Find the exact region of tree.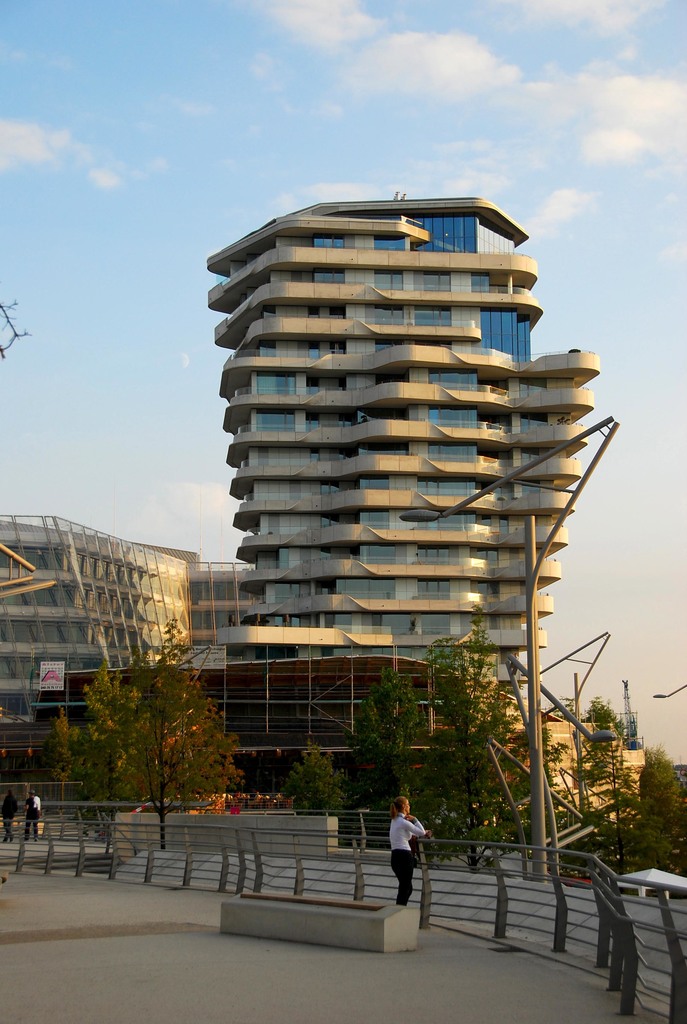
Exact region: [x1=280, y1=749, x2=350, y2=836].
